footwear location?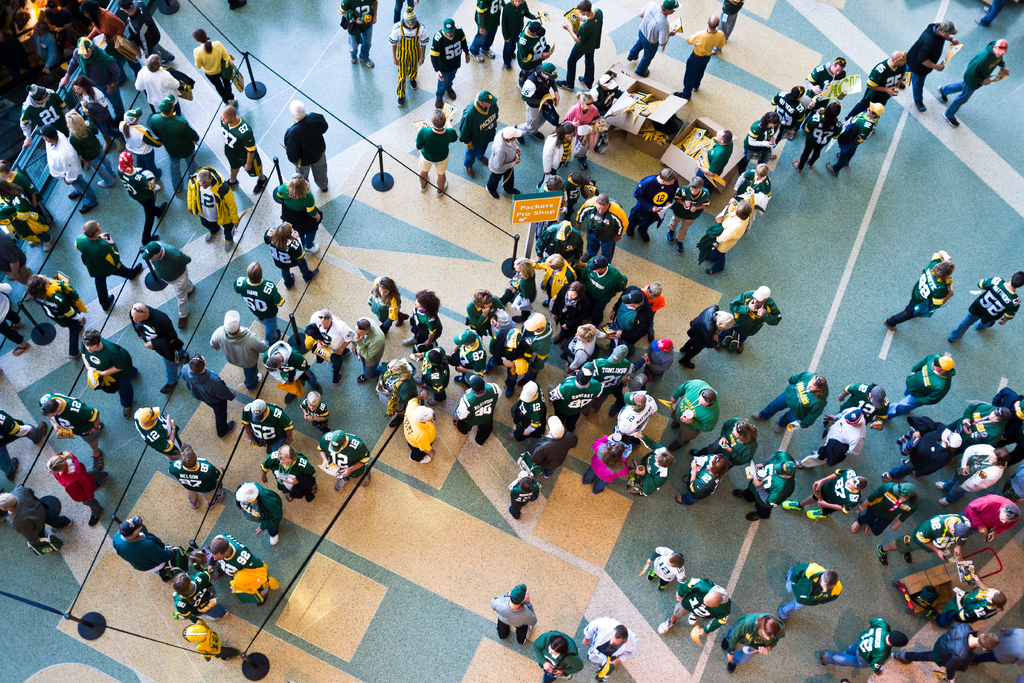
642, 233, 650, 243
